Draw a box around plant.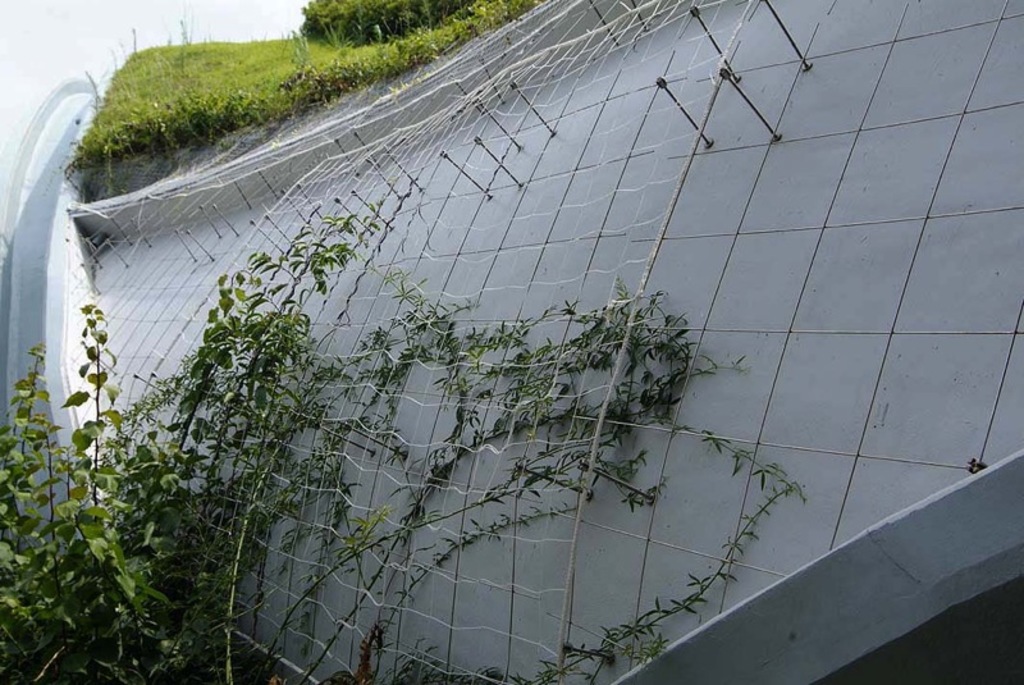
0,296,178,684.
